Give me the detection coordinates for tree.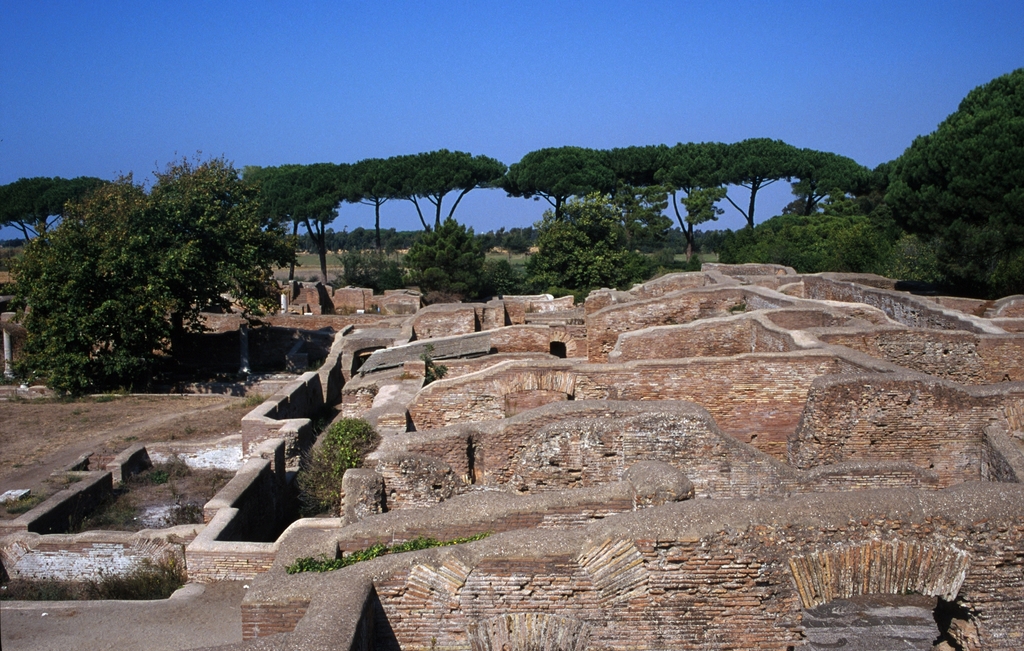
bbox(5, 152, 289, 396).
